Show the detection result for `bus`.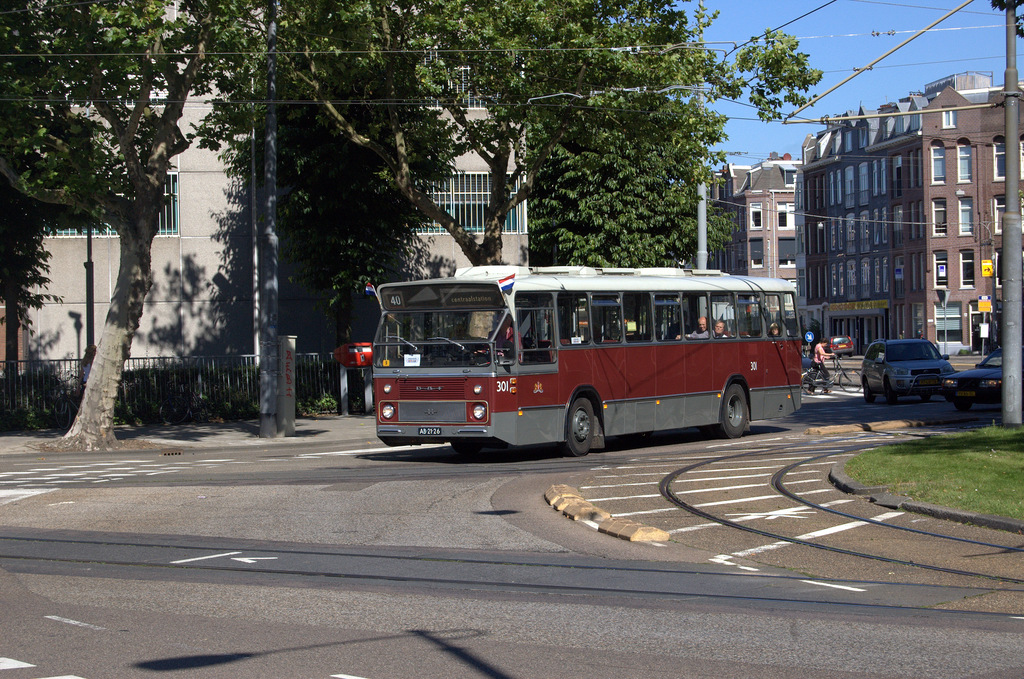
{"left": 364, "top": 255, "right": 820, "bottom": 457}.
